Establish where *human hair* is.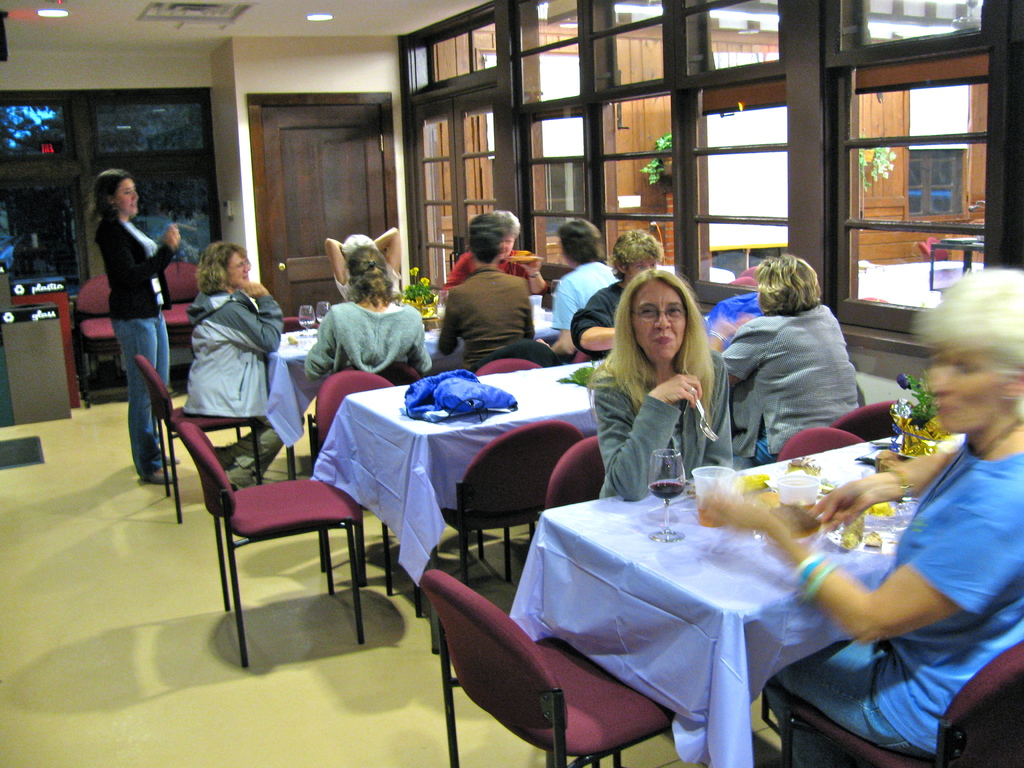
Established at detection(909, 264, 1023, 381).
